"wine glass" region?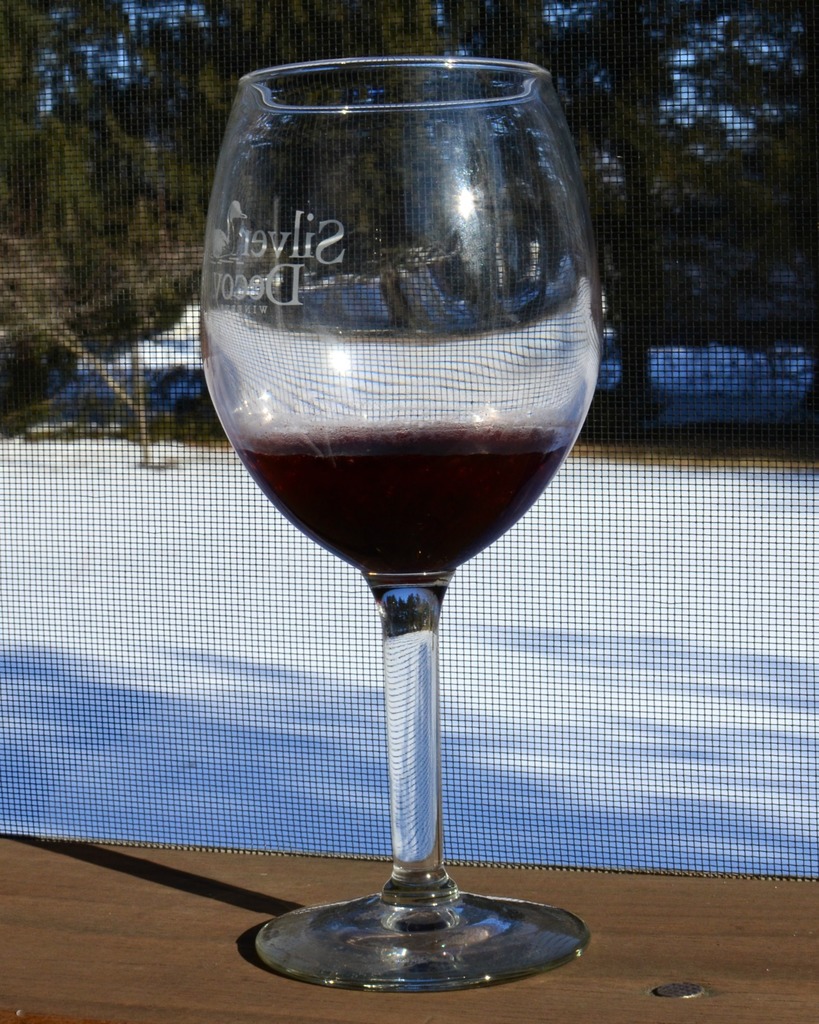
<region>198, 53, 600, 991</region>
